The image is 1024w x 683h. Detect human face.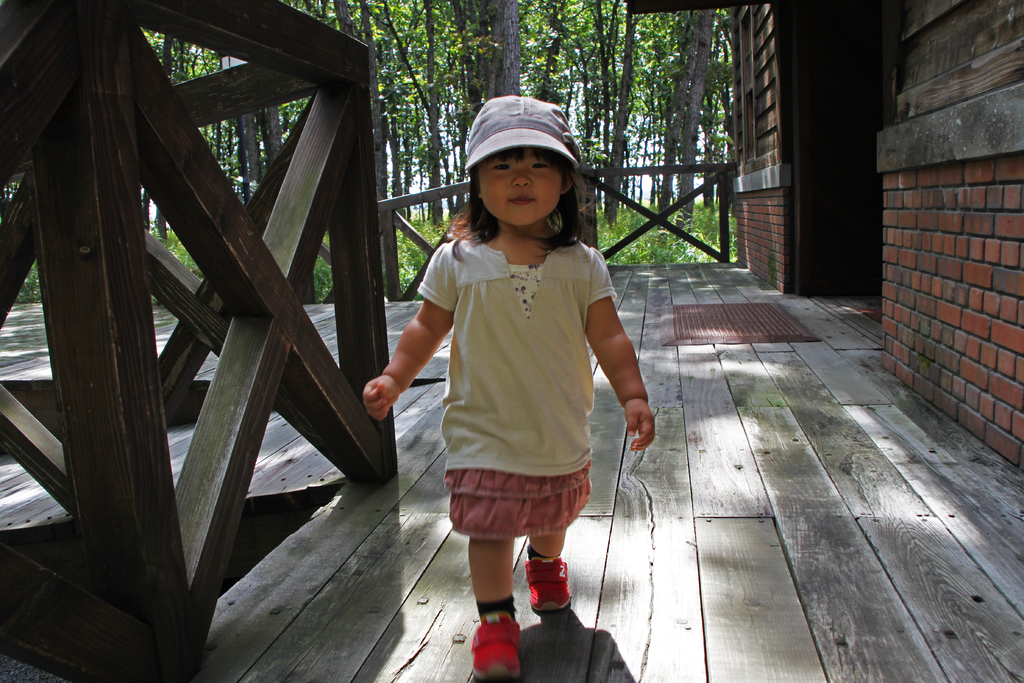
Detection: x1=476 y1=152 x2=563 y2=224.
